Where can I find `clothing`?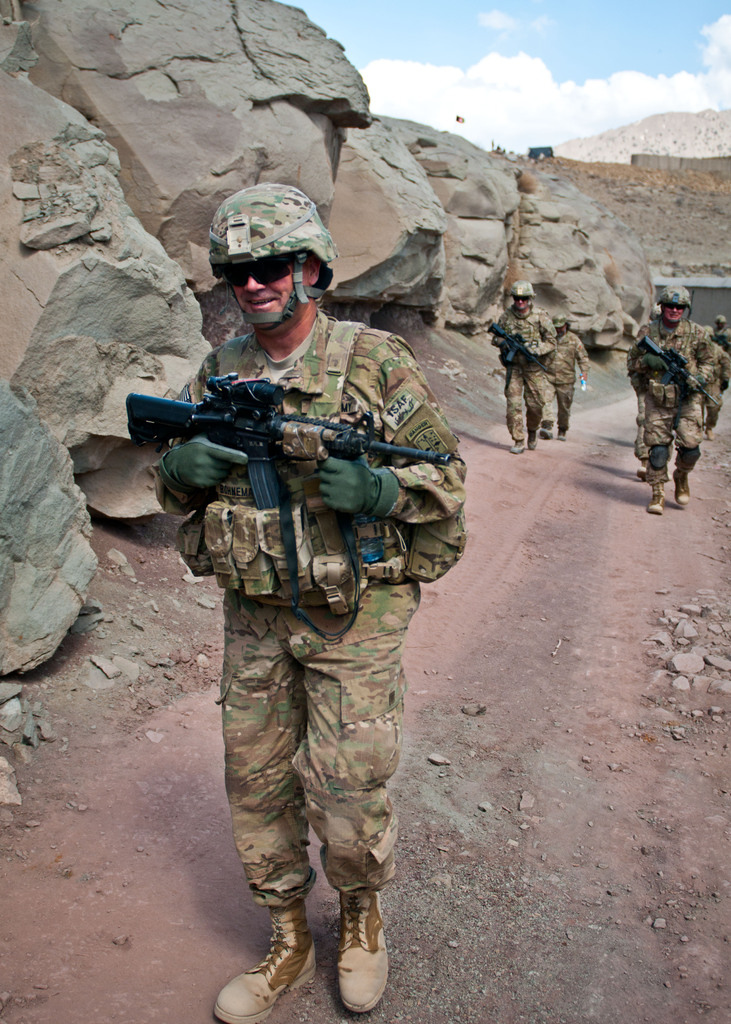
You can find it at x1=629 y1=371 x2=676 y2=458.
